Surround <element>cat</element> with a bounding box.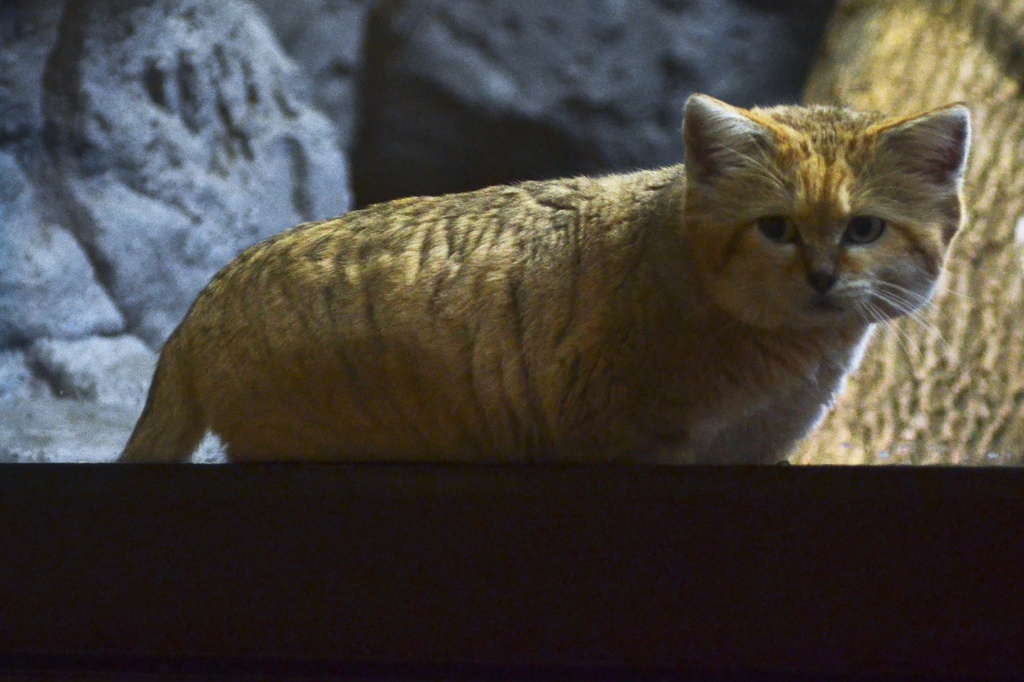
(126,92,977,484).
